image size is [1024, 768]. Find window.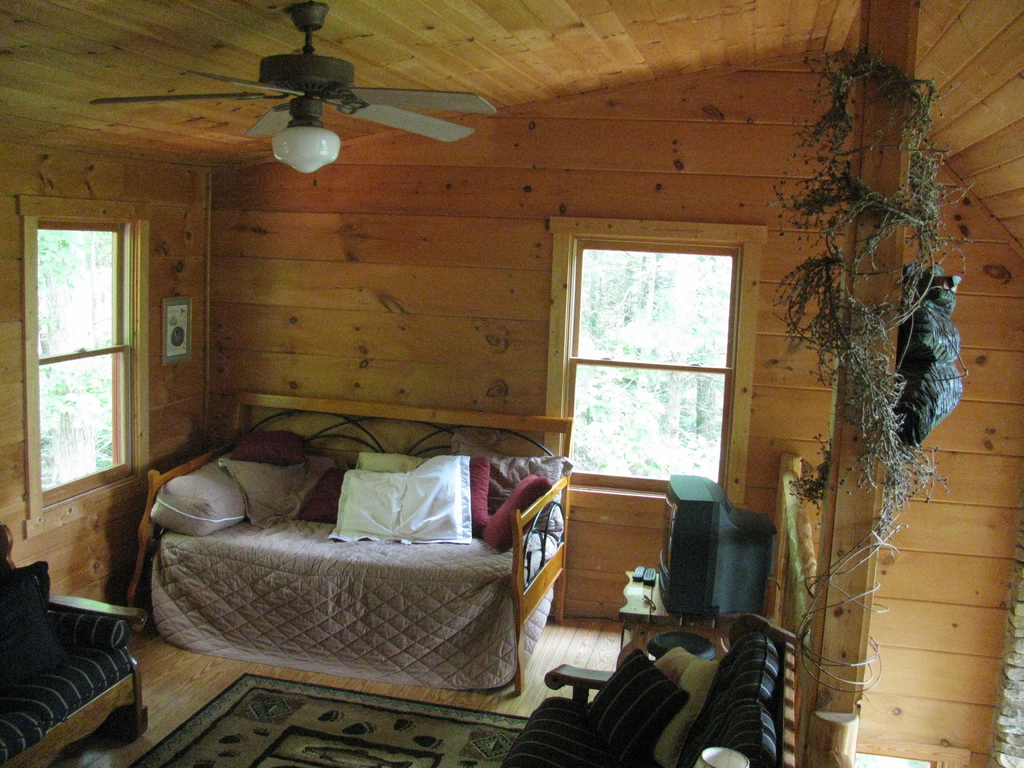
select_region(13, 198, 158, 542).
